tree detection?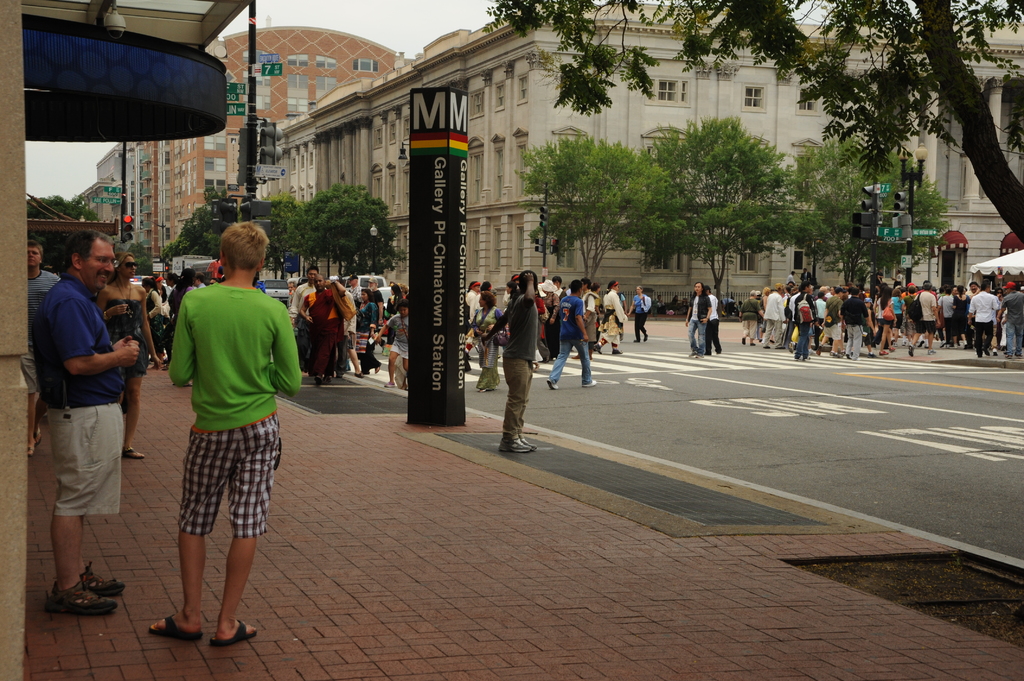
[856,162,959,284]
